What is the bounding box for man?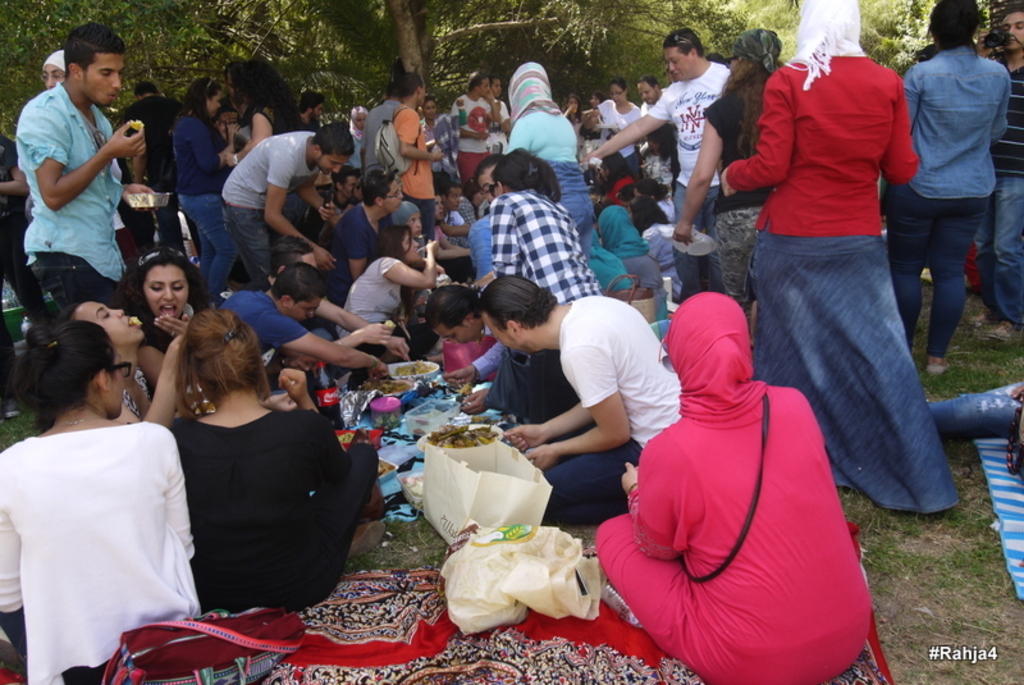
[477, 156, 503, 205].
